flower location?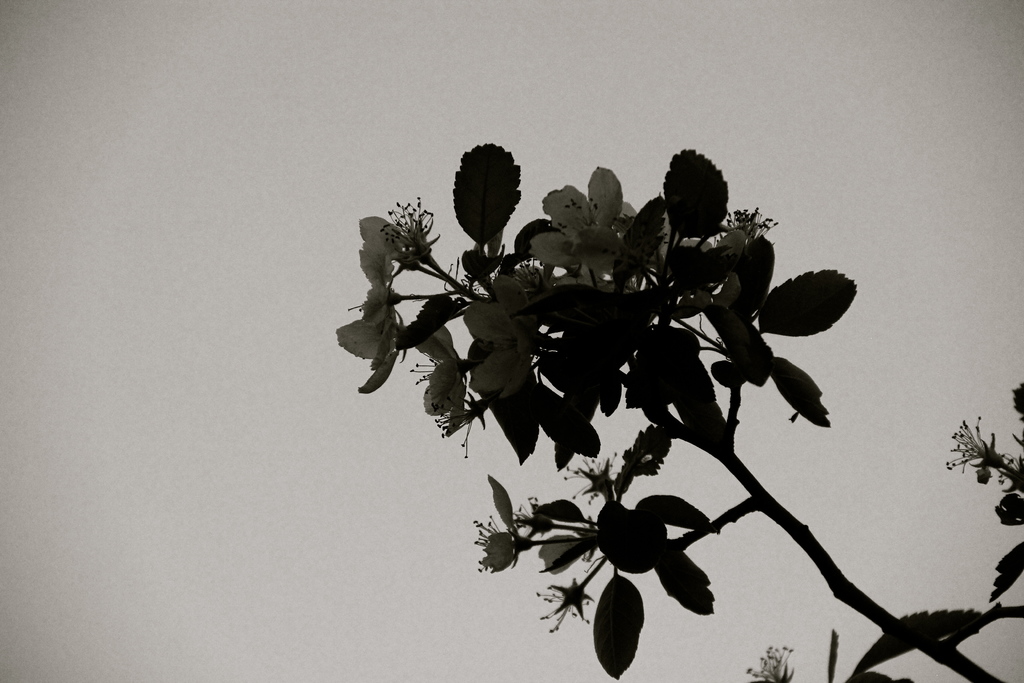
(left=945, top=420, right=992, bottom=473)
